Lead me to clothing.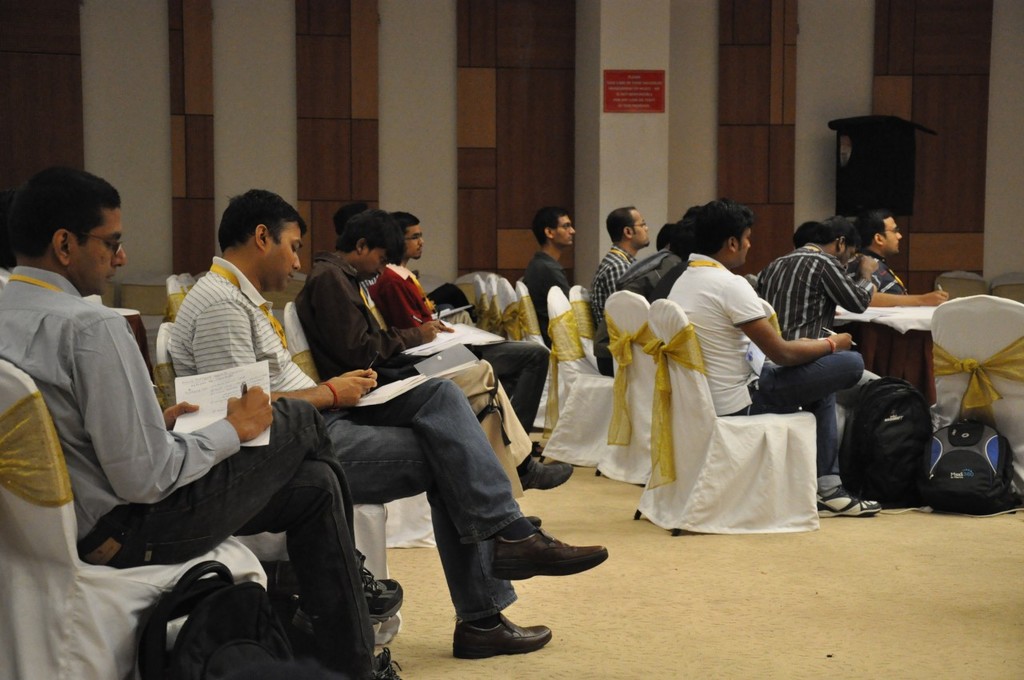
Lead to crop(590, 248, 680, 377).
